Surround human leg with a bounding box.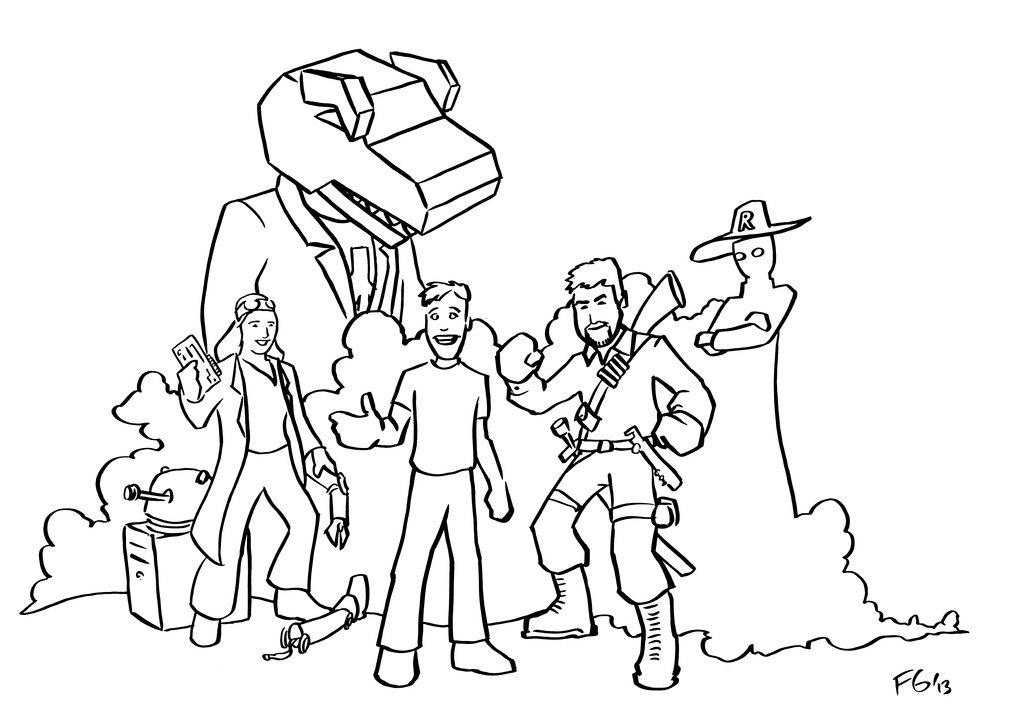
pyautogui.locateOnScreen(374, 468, 441, 685).
